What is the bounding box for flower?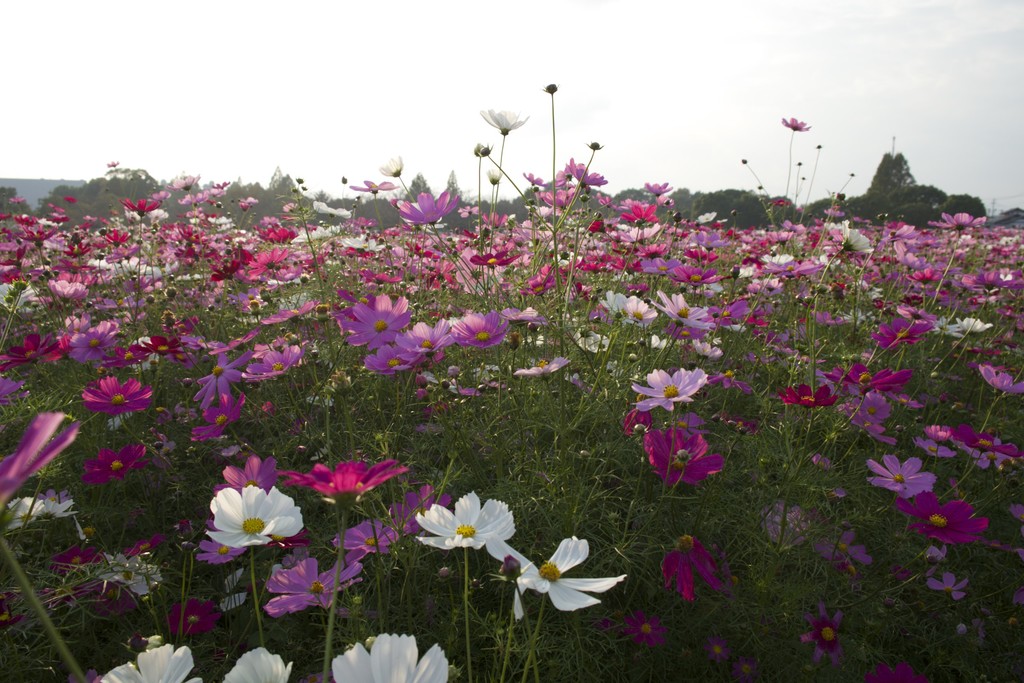
locate(925, 570, 971, 604).
